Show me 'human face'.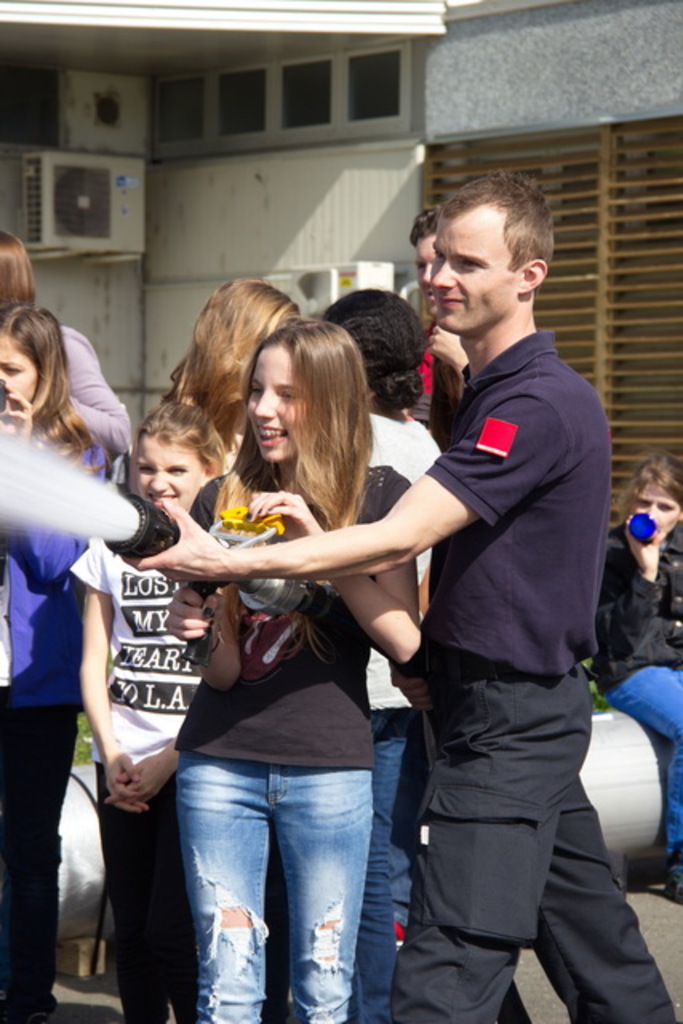
'human face' is here: 251,338,302,462.
